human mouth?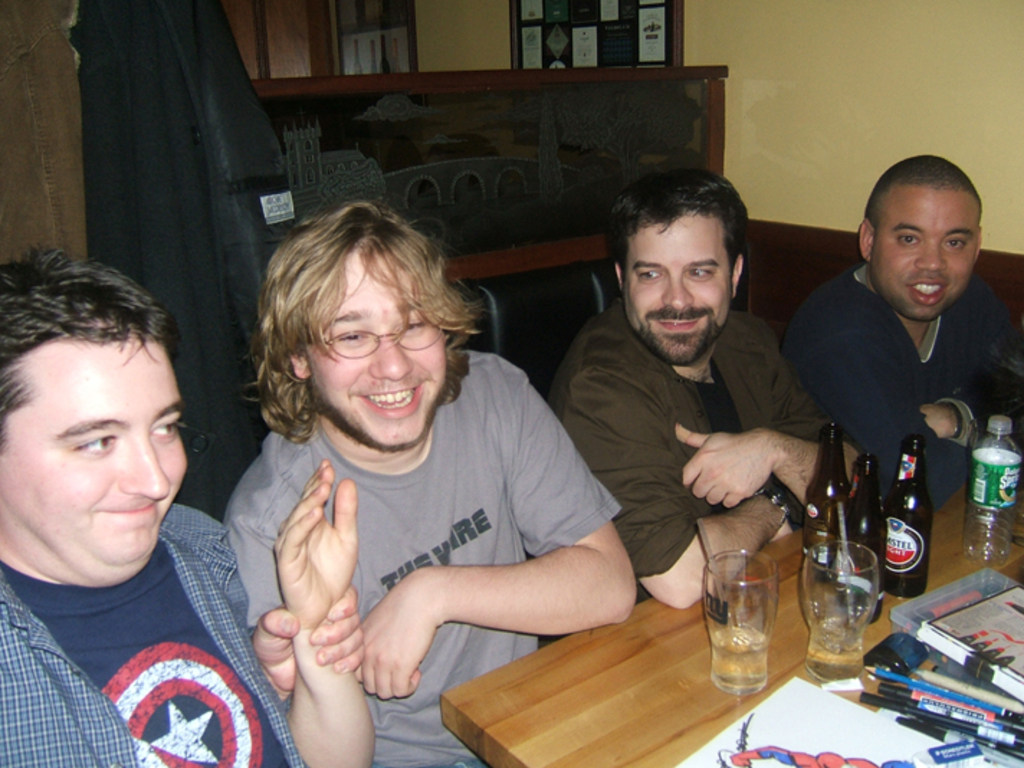
left=95, top=496, right=171, bottom=525
